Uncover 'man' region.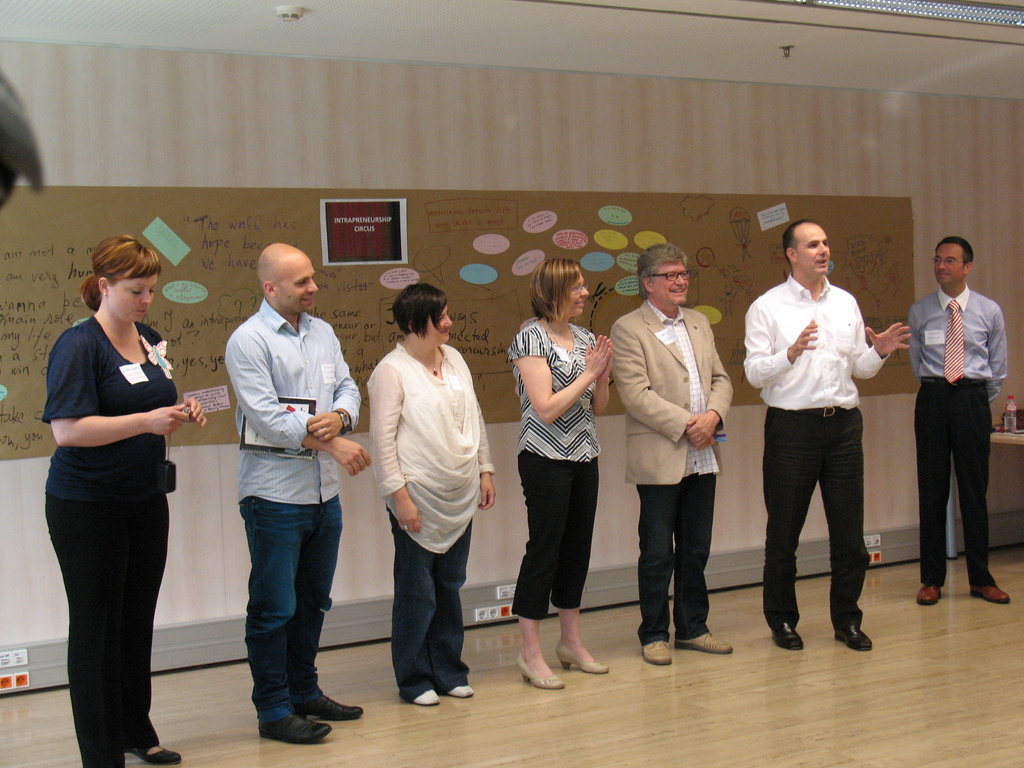
Uncovered: [906,239,1007,601].
